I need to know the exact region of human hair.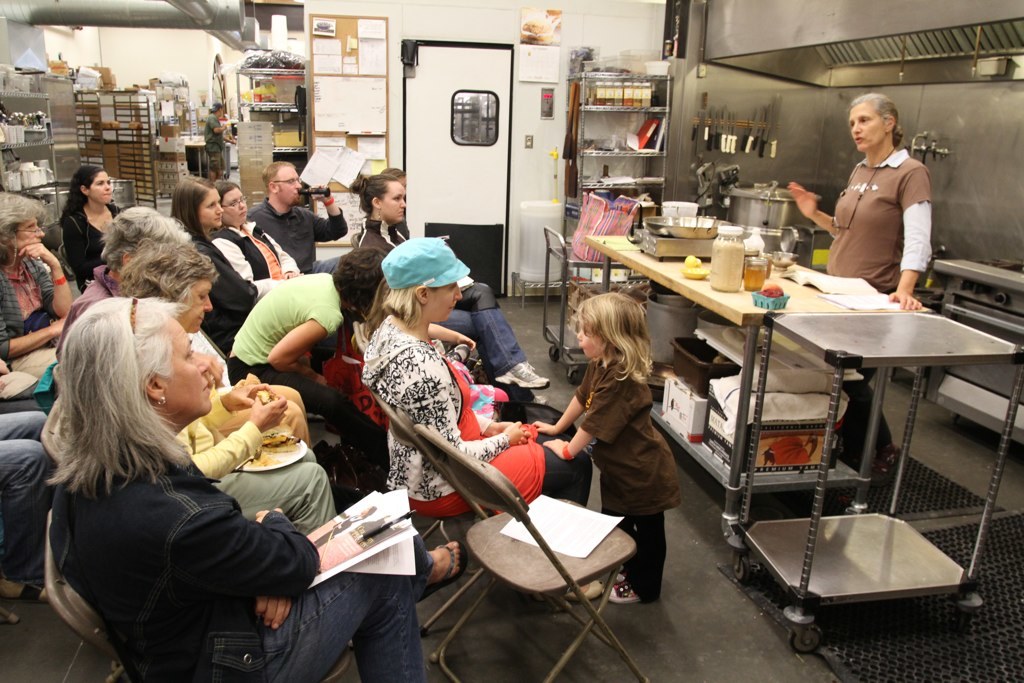
Region: [left=846, top=101, right=900, bottom=157].
